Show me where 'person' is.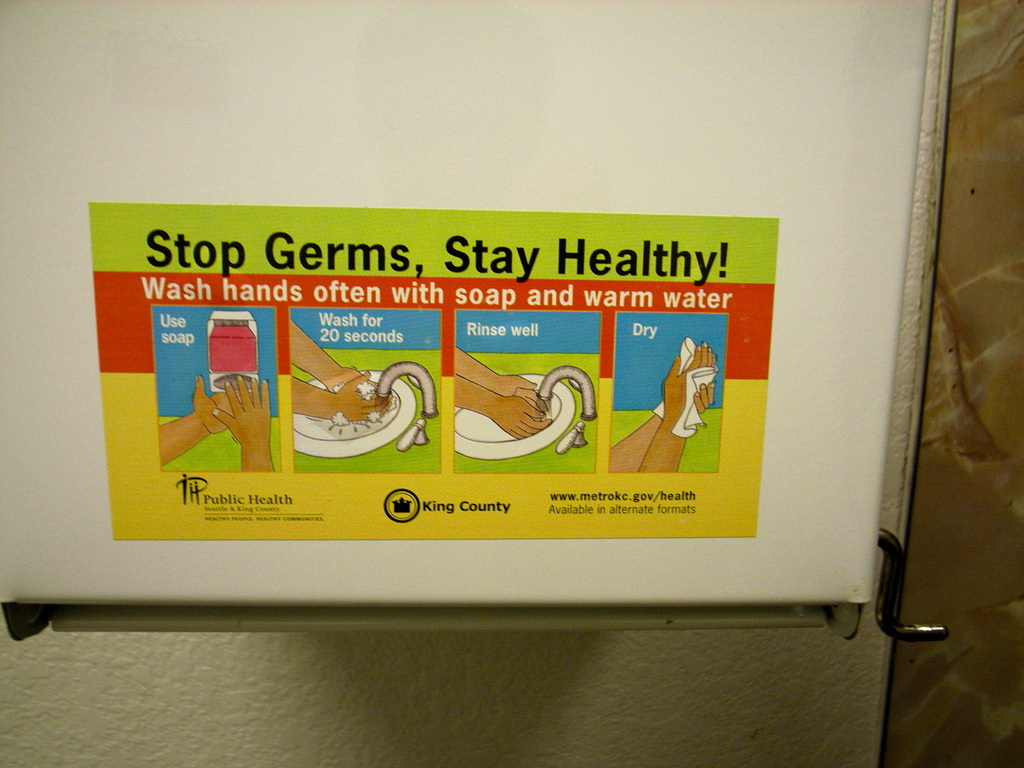
'person' is at bbox=(158, 377, 276, 474).
